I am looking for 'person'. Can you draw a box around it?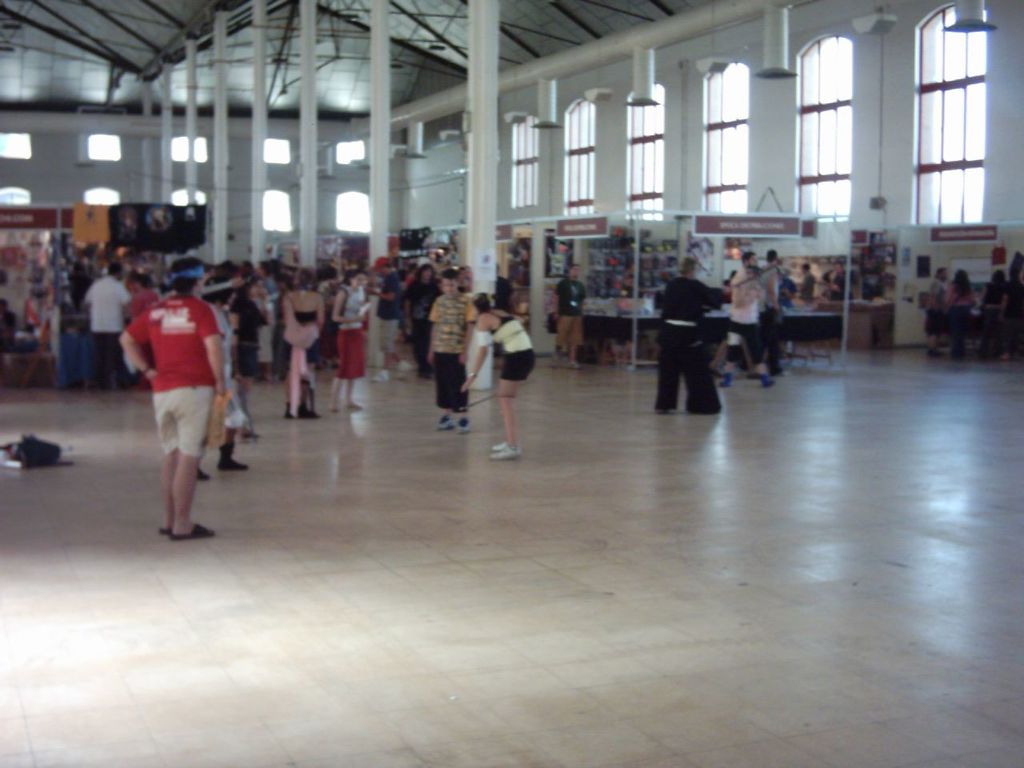
Sure, the bounding box is [x1=754, y1=245, x2=787, y2=367].
